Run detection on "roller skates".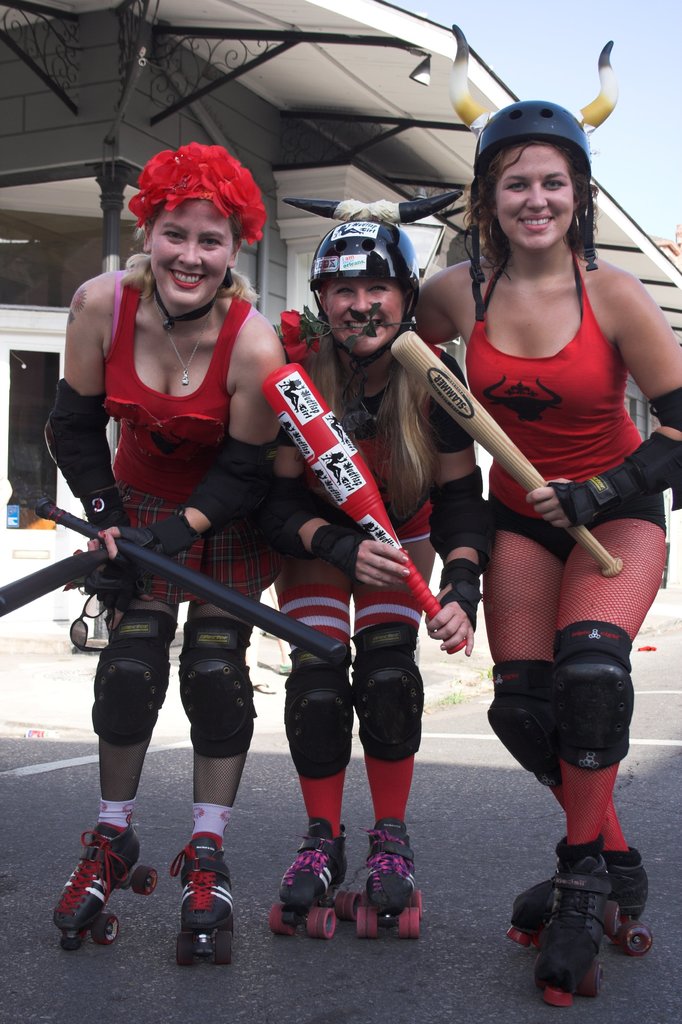
Result: [354, 814, 425, 941].
